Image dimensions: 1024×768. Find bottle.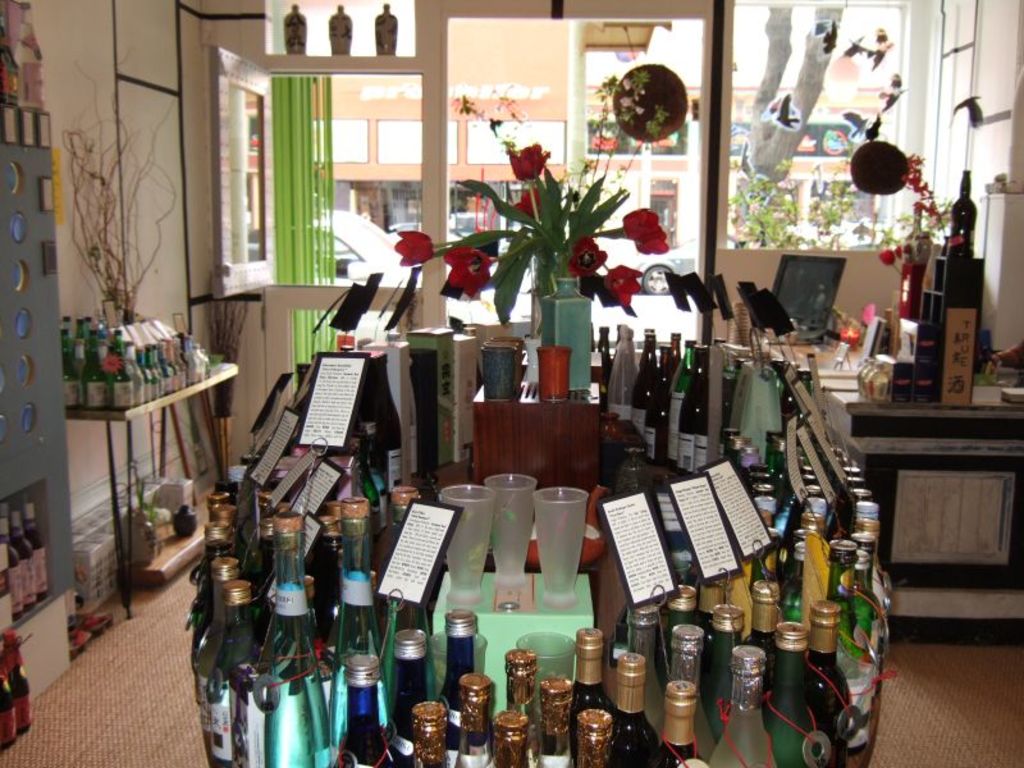
<box>705,604,741,732</box>.
